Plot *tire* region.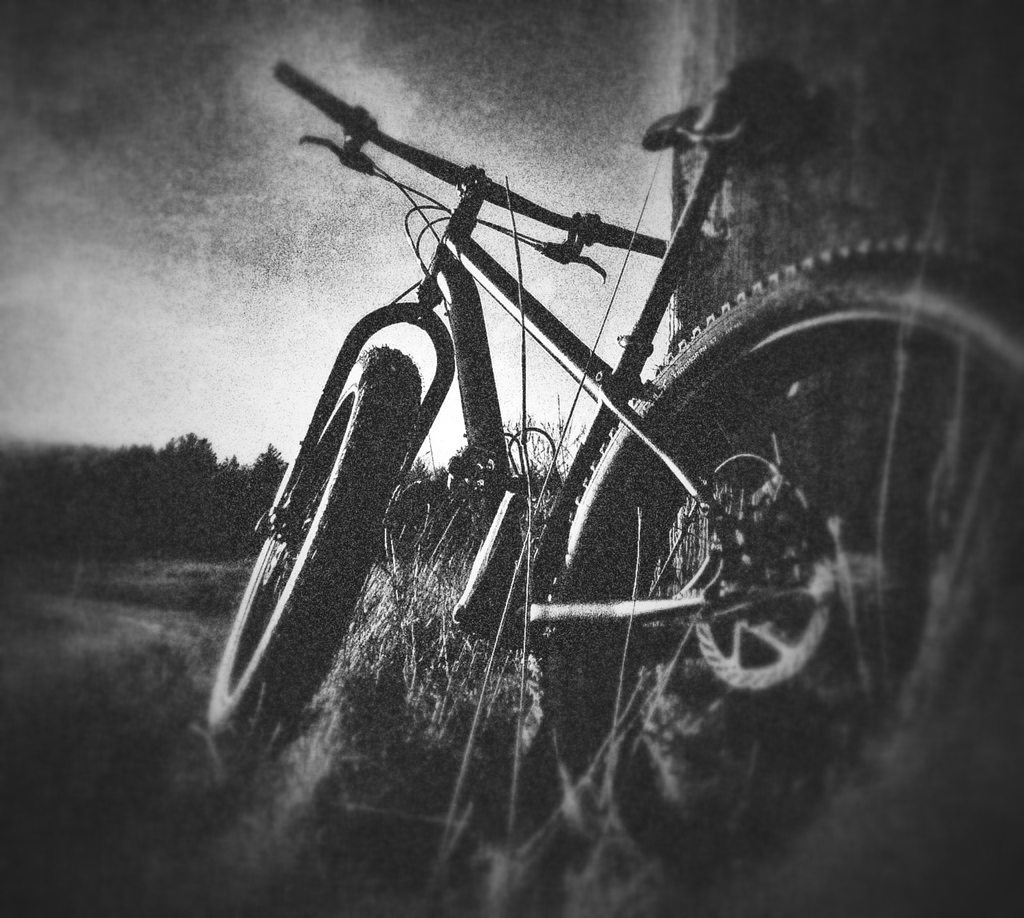
Plotted at crop(199, 339, 420, 746).
